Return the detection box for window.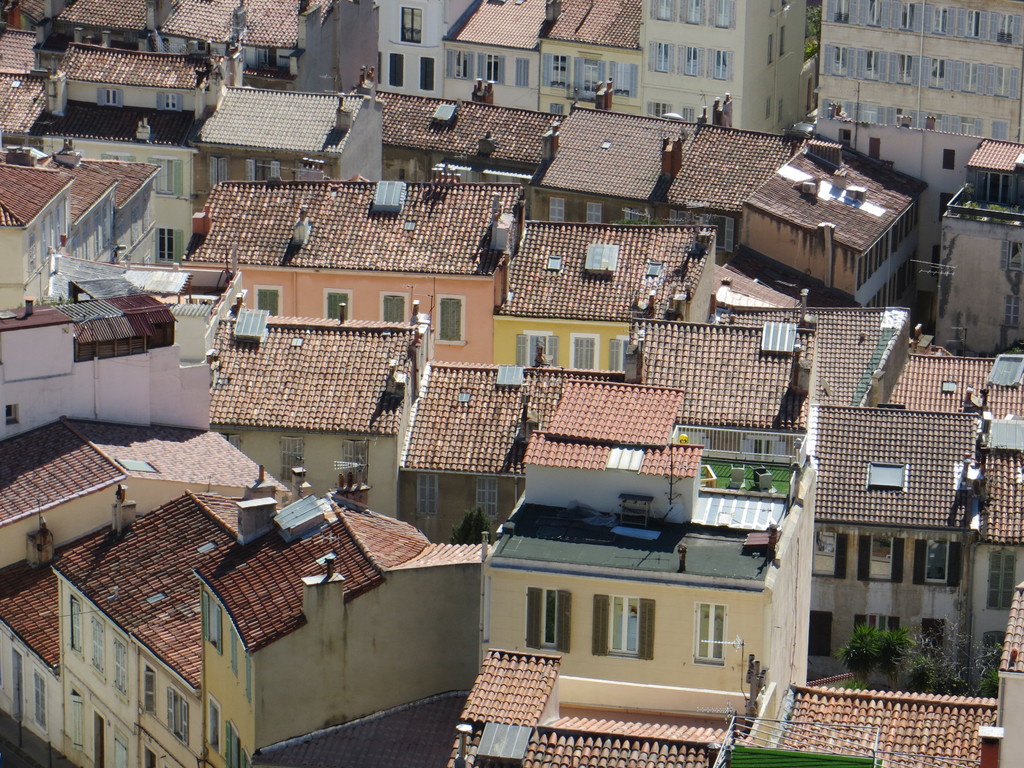
96, 88, 122, 107.
